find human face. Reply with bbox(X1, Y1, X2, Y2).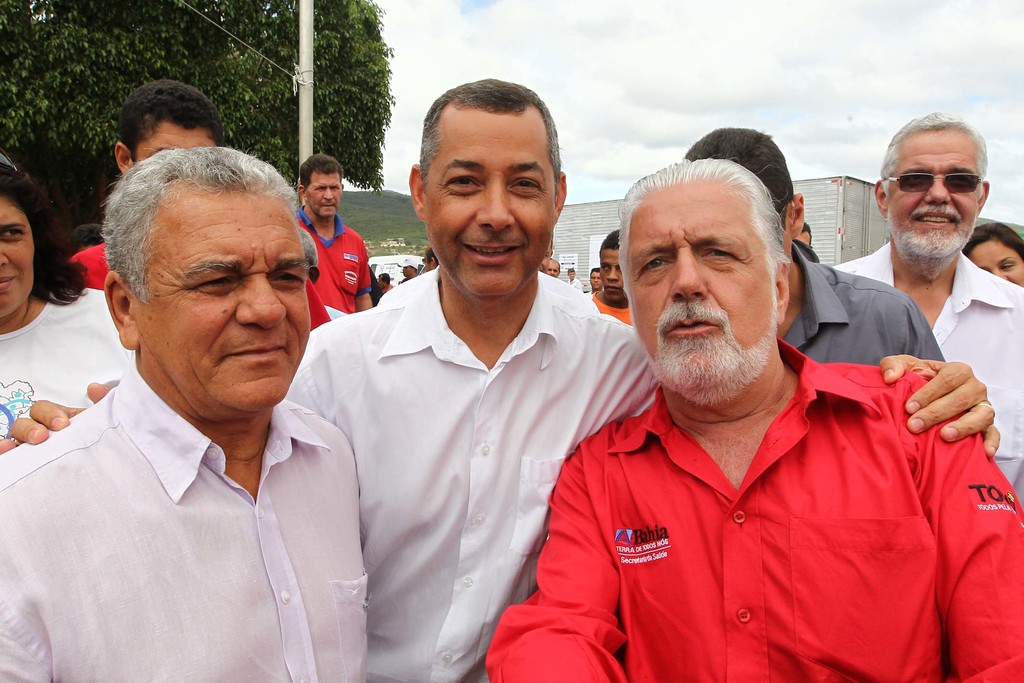
bbox(888, 126, 981, 261).
